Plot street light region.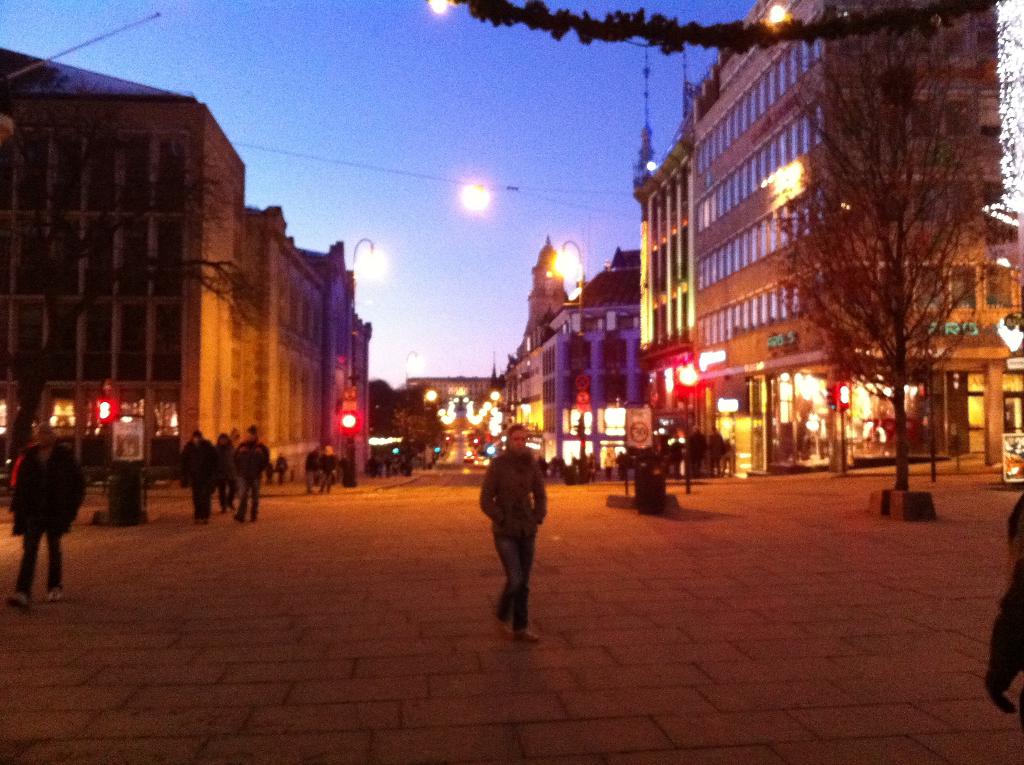
Plotted at <box>345,230,382,490</box>.
